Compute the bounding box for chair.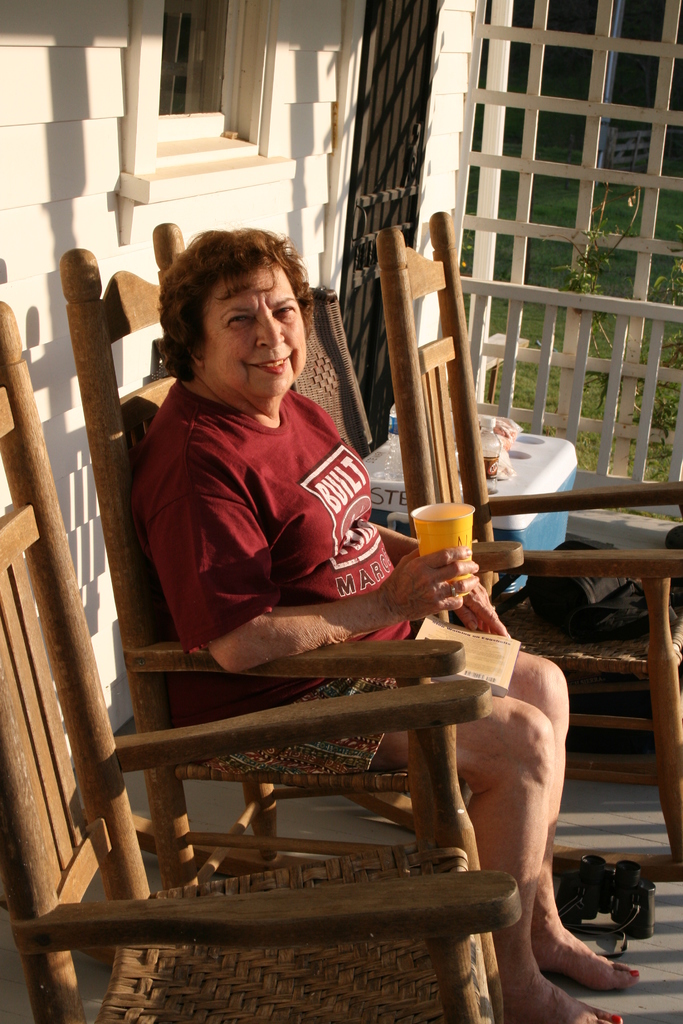
375 200 682 874.
